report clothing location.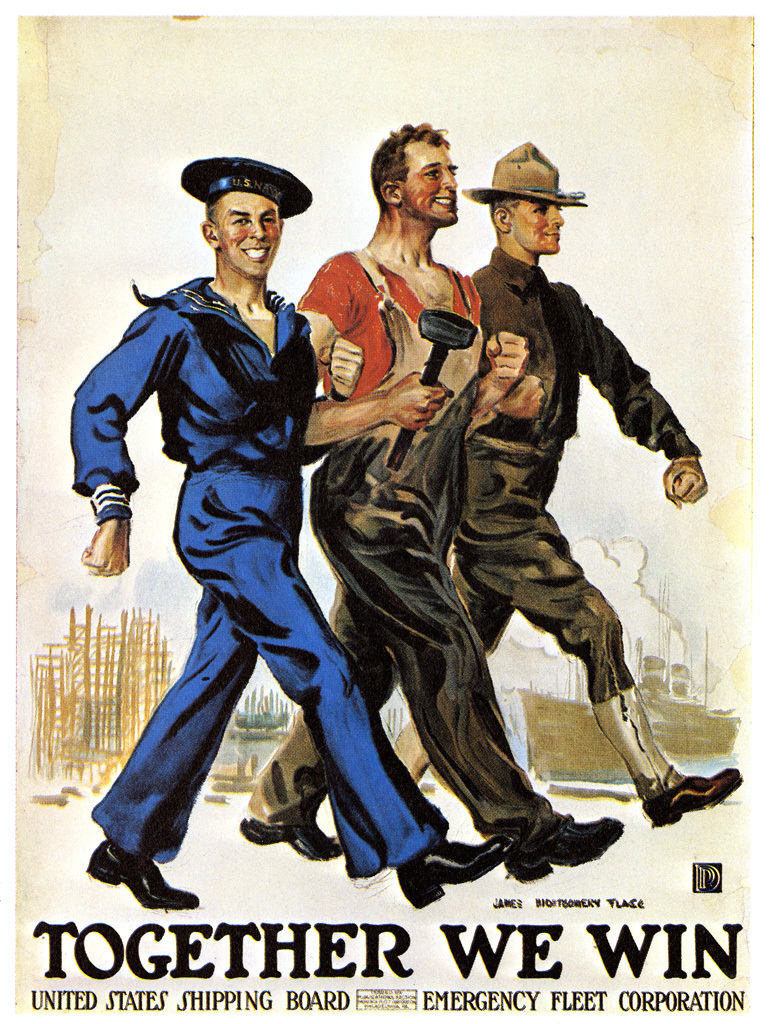
Report: bbox(291, 248, 587, 860).
